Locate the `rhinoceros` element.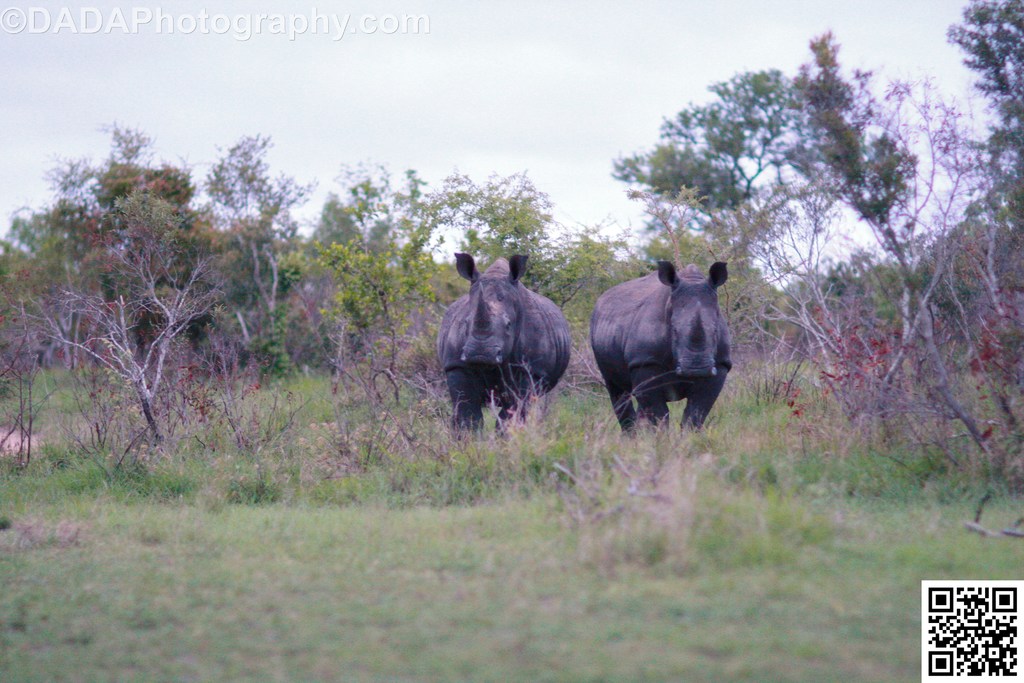
Element bbox: select_region(435, 252, 570, 440).
